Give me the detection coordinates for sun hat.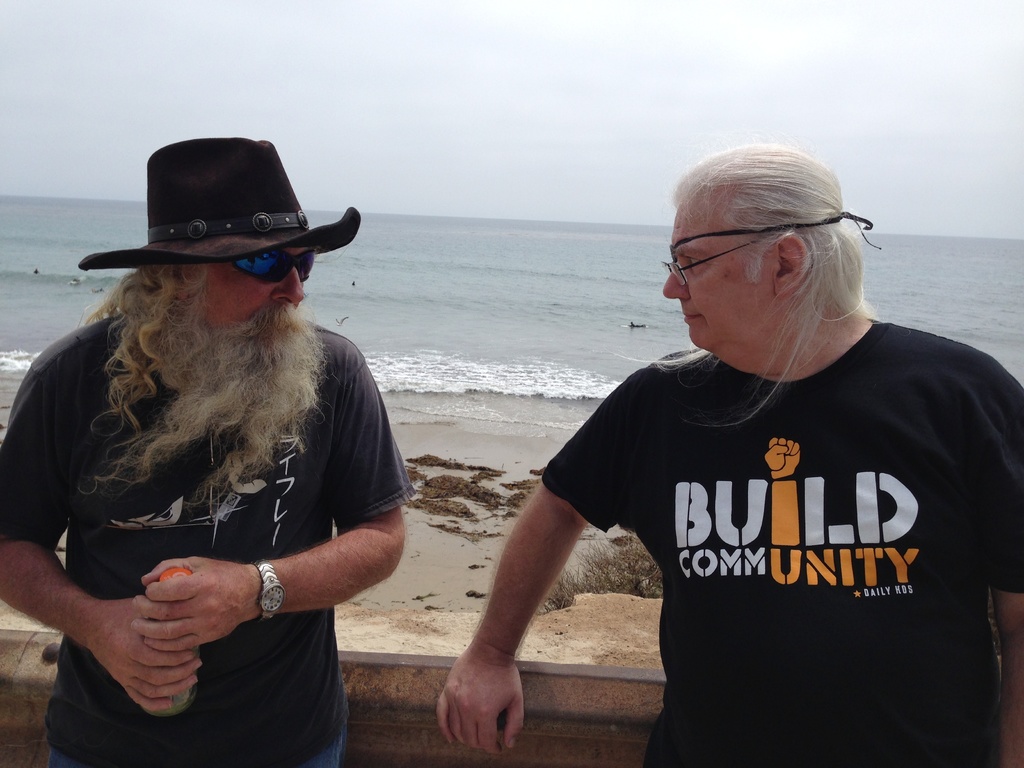
(74, 139, 360, 268).
